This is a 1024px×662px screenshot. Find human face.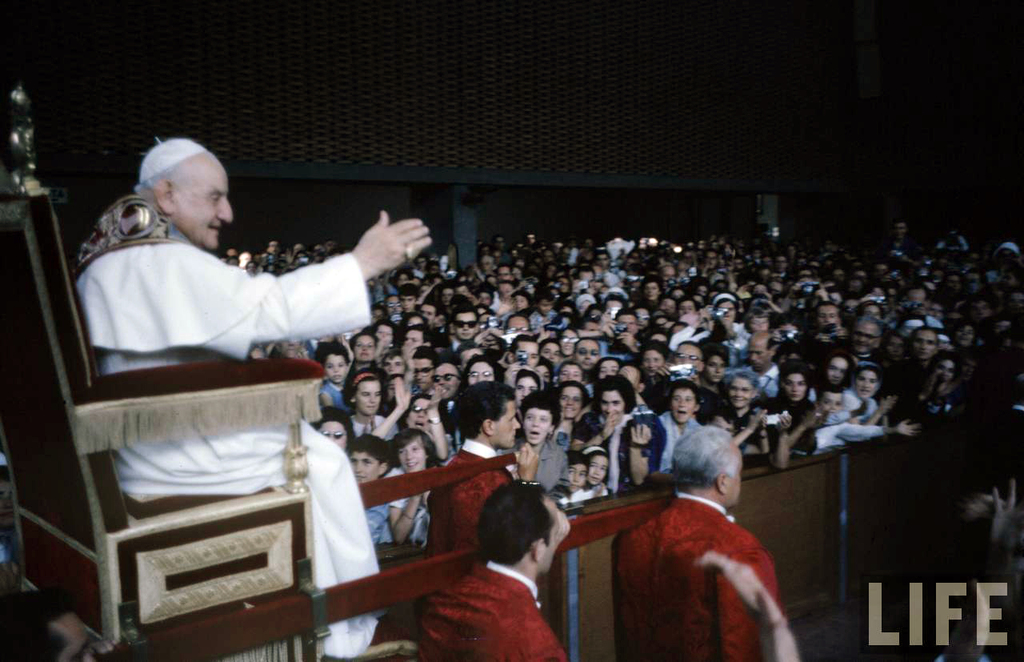
Bounding box: l=956, t=324, r=972, b=348.
